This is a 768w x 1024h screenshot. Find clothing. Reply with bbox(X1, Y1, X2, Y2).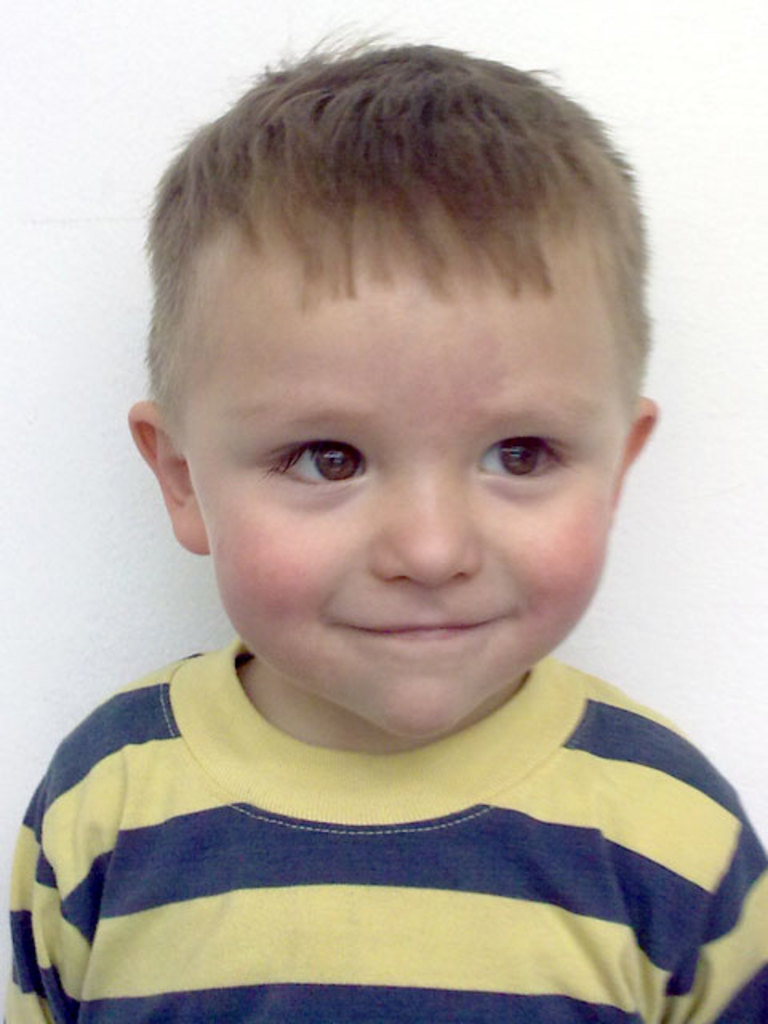
bbox(21, 651, 766, 1022).
